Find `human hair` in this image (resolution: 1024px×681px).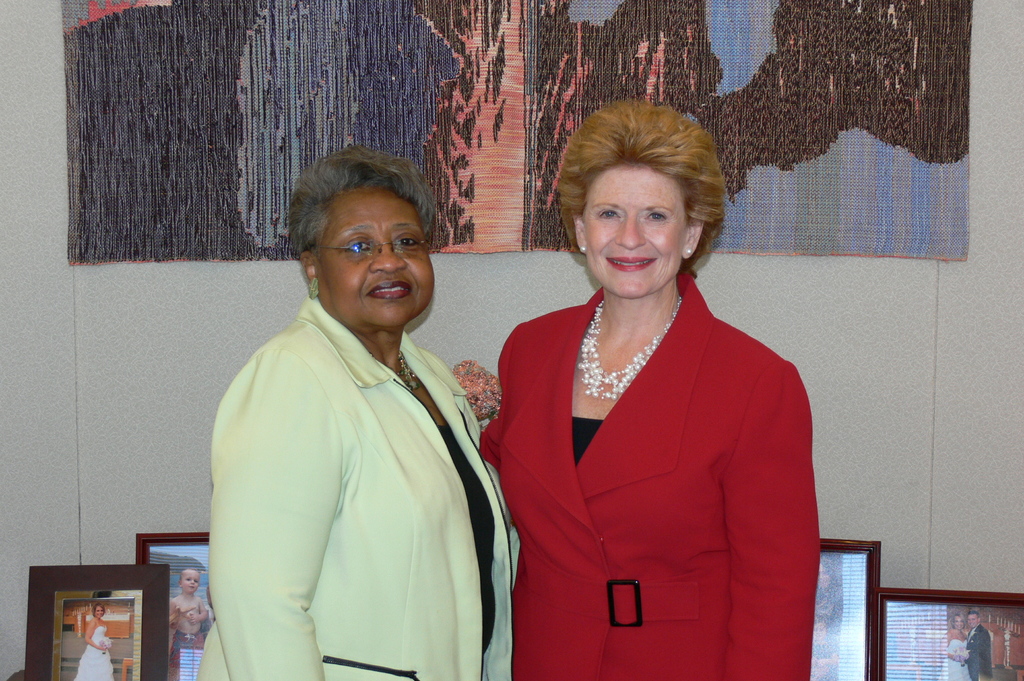
rect(564, 93, 728, 273).
